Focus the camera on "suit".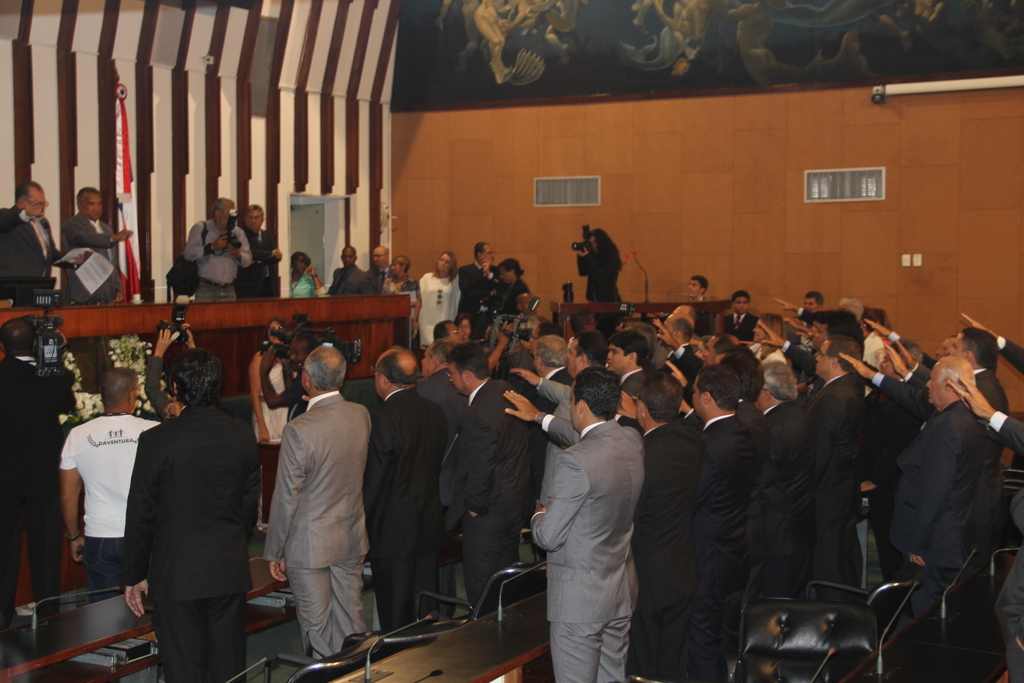
Focus region: region(664, 342, 697, 385).
